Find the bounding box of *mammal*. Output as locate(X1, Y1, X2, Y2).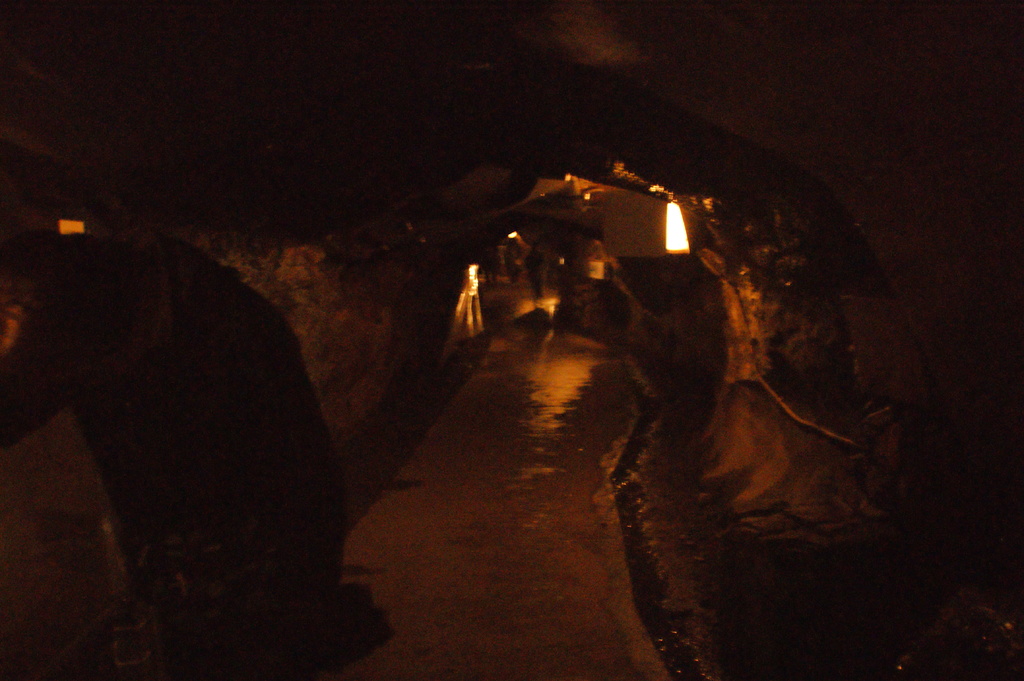
locate(484, 242, 502, 288).
